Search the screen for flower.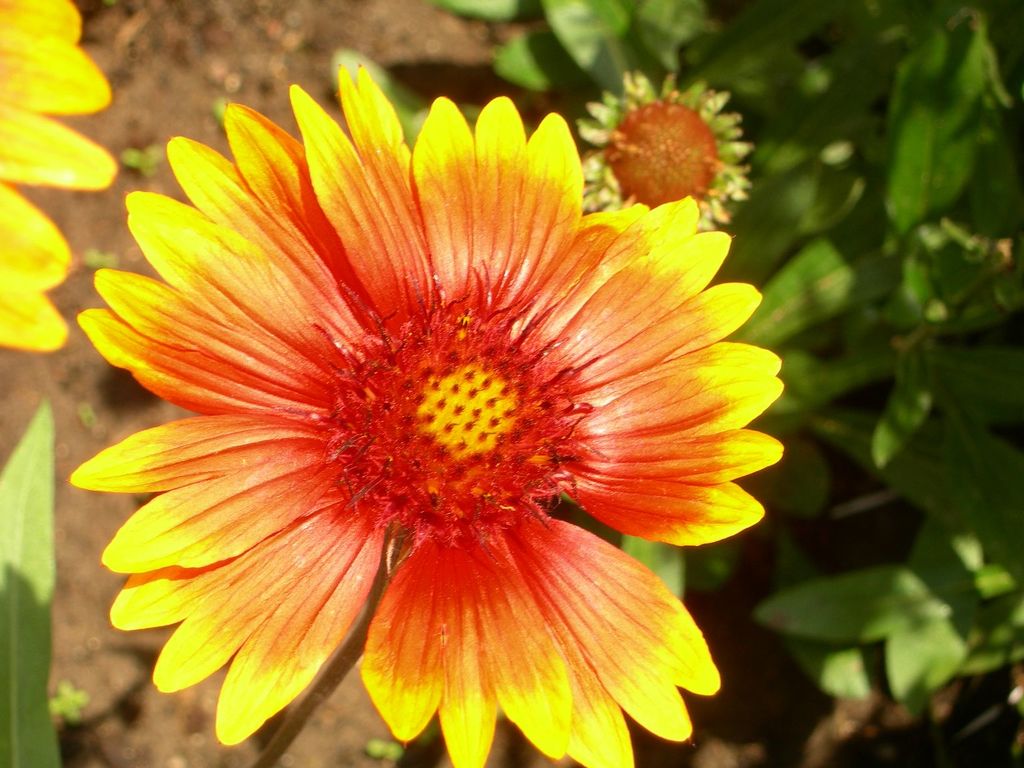
Found at <box>574,73,758,230</box>.
